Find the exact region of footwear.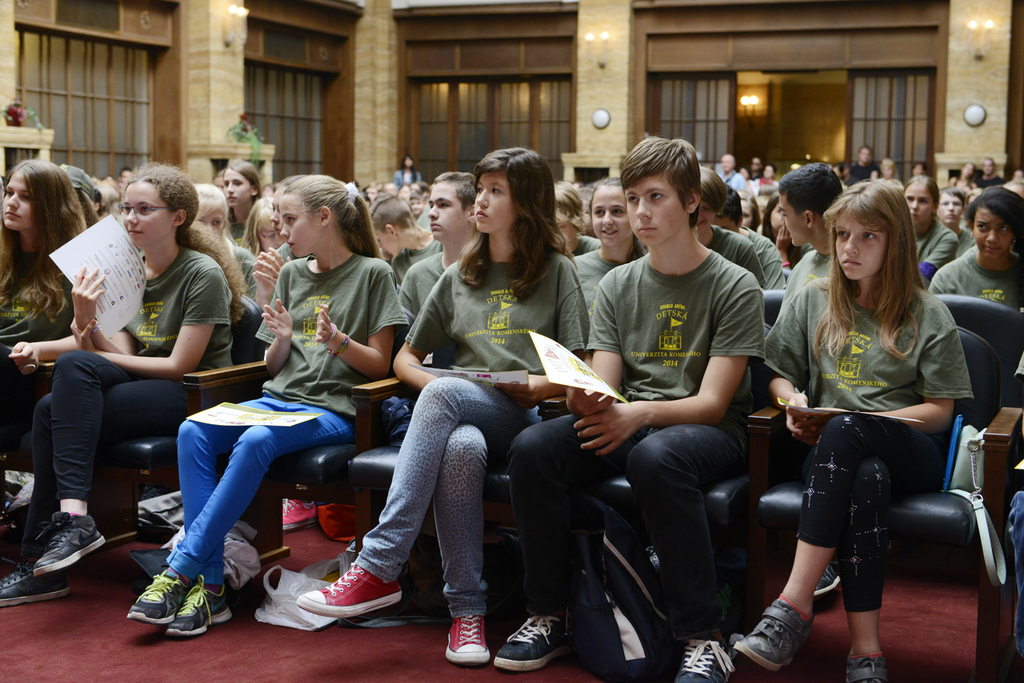
Exact region: (0,560,68,611).
